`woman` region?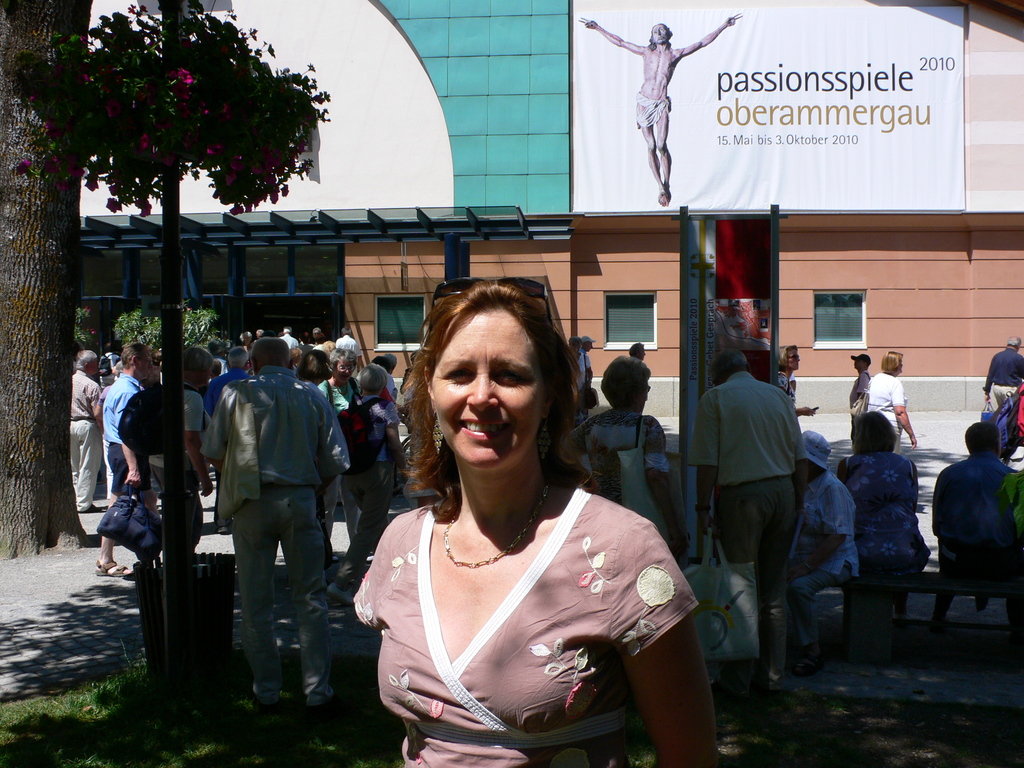
locate(833, 412, 931, 580)
